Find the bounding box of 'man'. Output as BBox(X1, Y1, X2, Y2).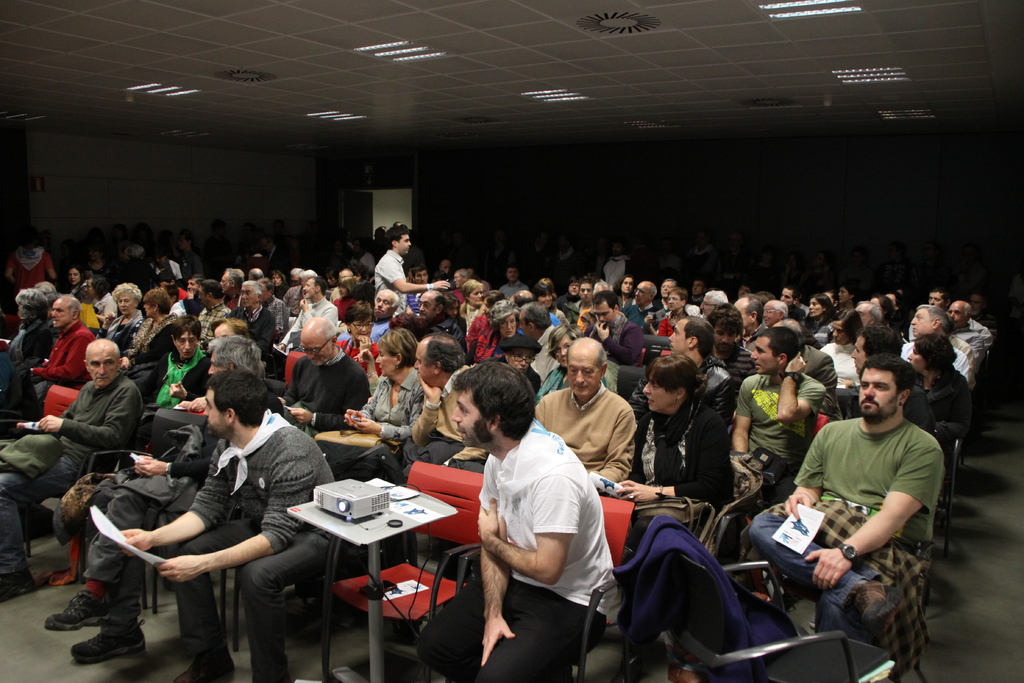
BBox(0, 331, 145, 589).
